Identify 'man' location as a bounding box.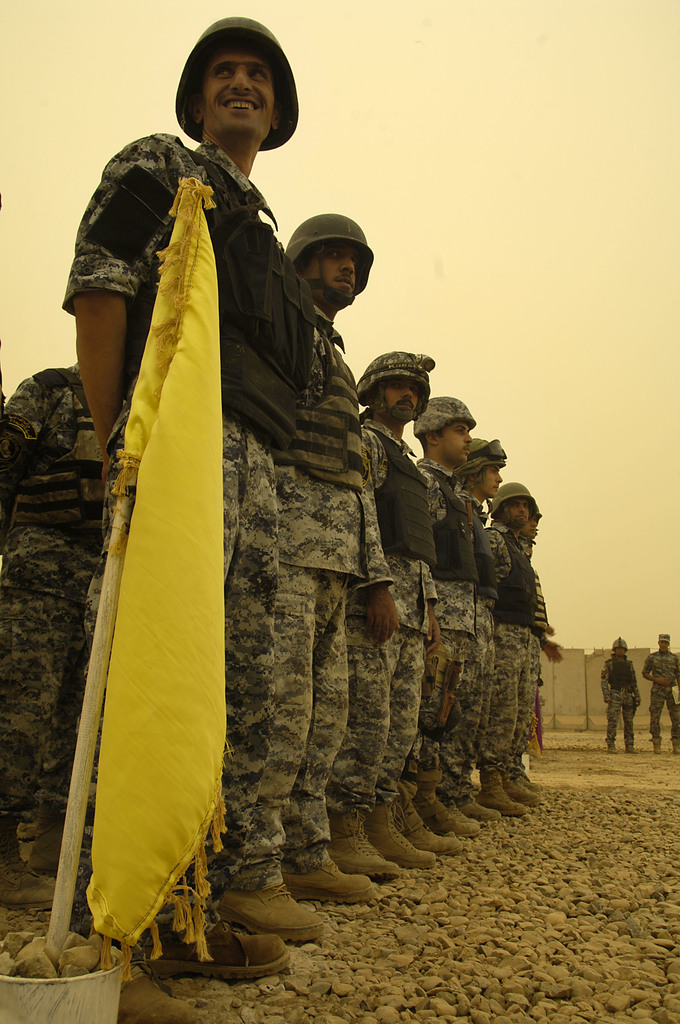
select_region(651, 628, 679, 760).
